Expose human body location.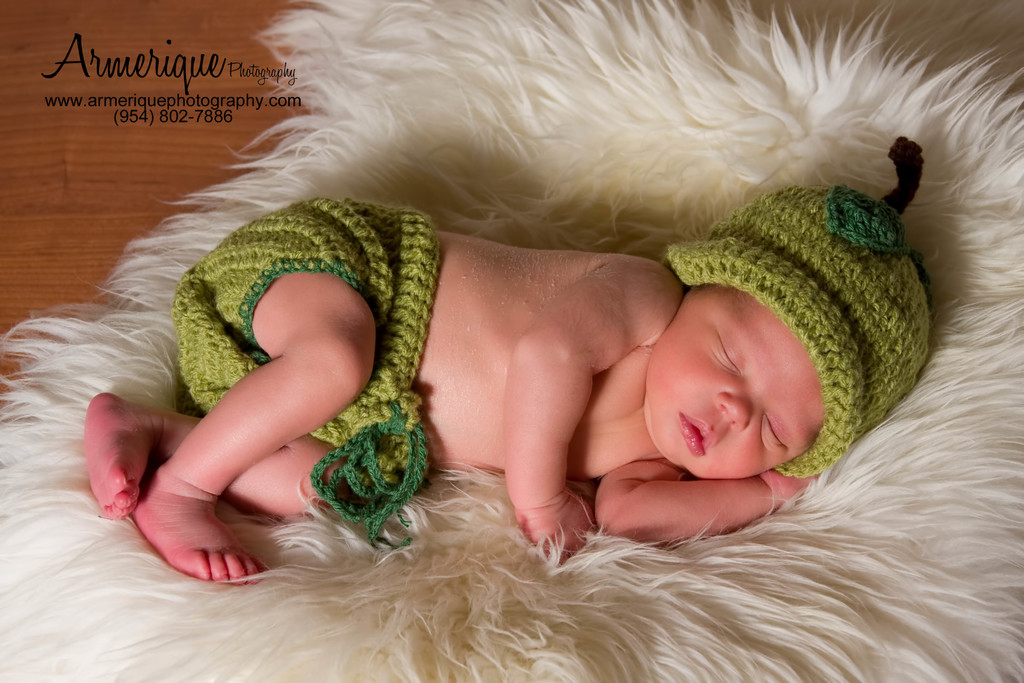
Exposed at (x1=108, y1=79, x2=874, y2=639).
